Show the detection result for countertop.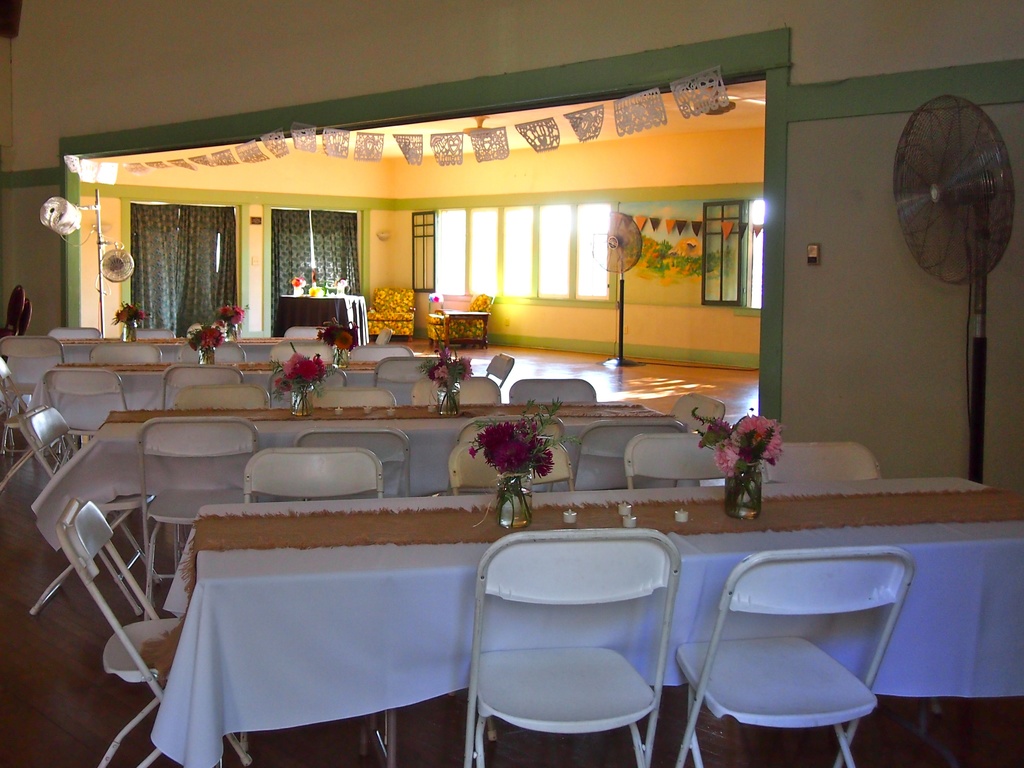
left=199, top=474, right=1023, bottom=572.
